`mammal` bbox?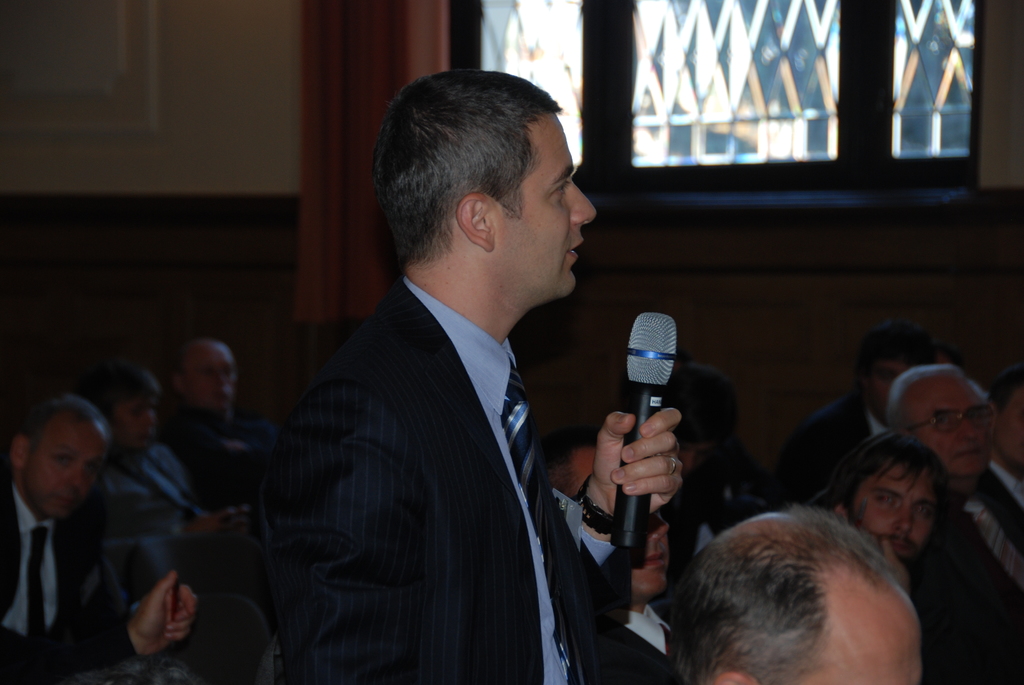
pyautogui.locateOnScreen(282, 70, 684, 684)
